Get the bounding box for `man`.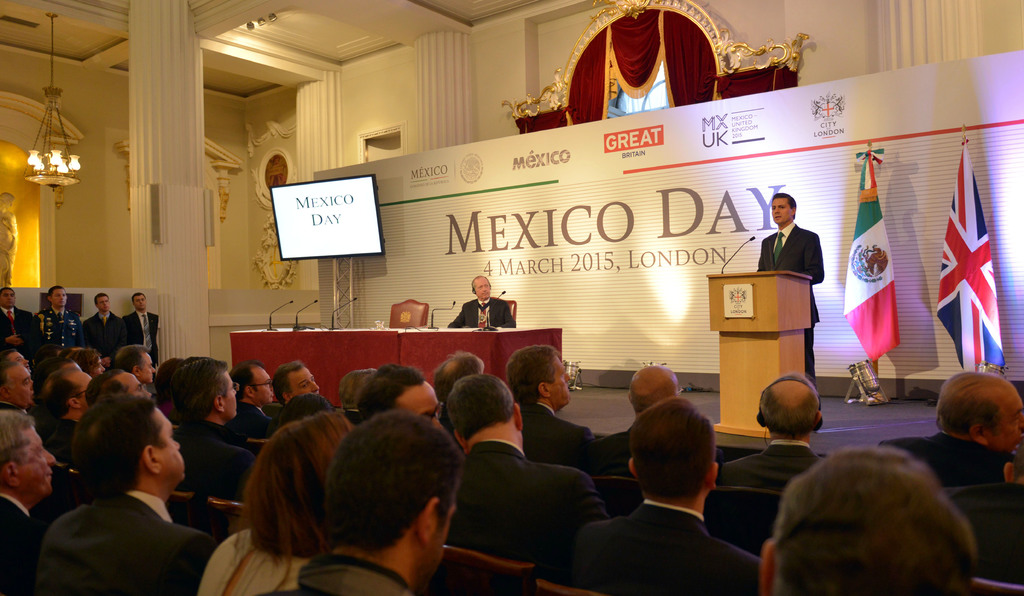
<box>756,440,979,595</box>.
